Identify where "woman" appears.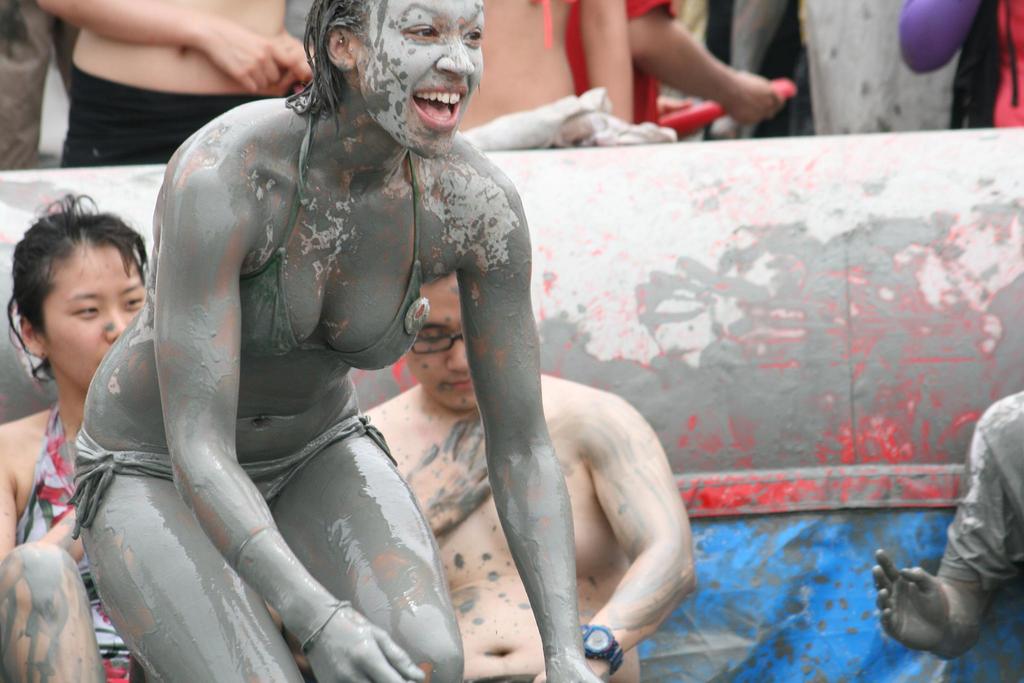
Appears at 0/193/152/682.
